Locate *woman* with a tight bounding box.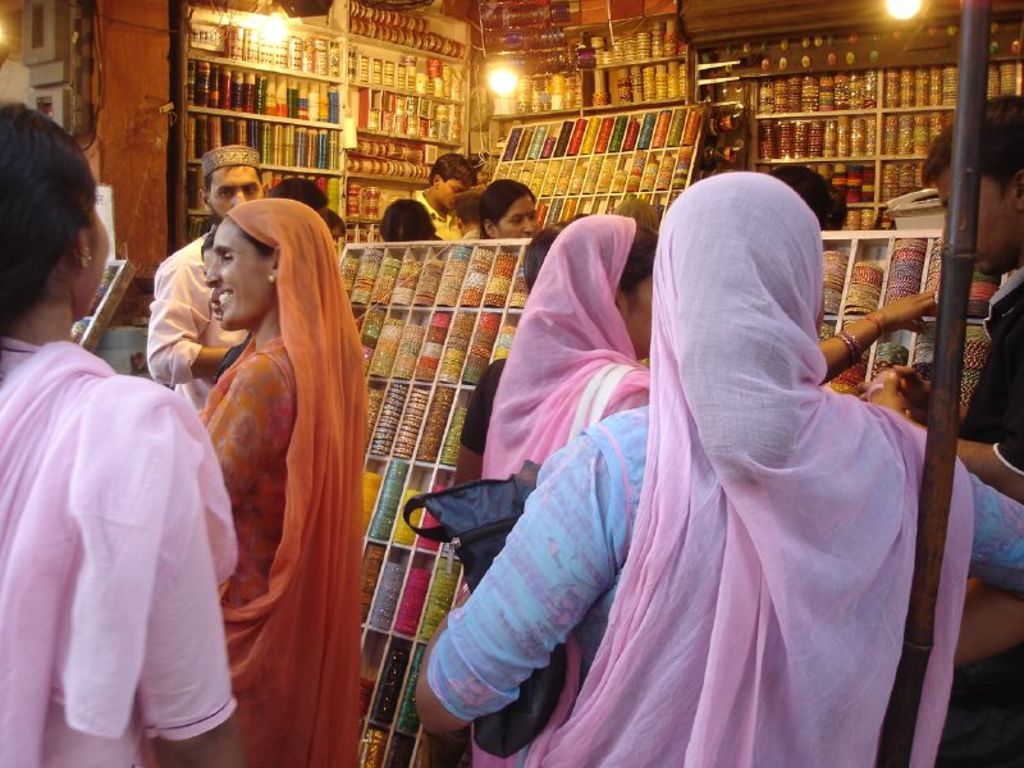
pyautogui.locateOnScreen(448, 205, 594, 492).
